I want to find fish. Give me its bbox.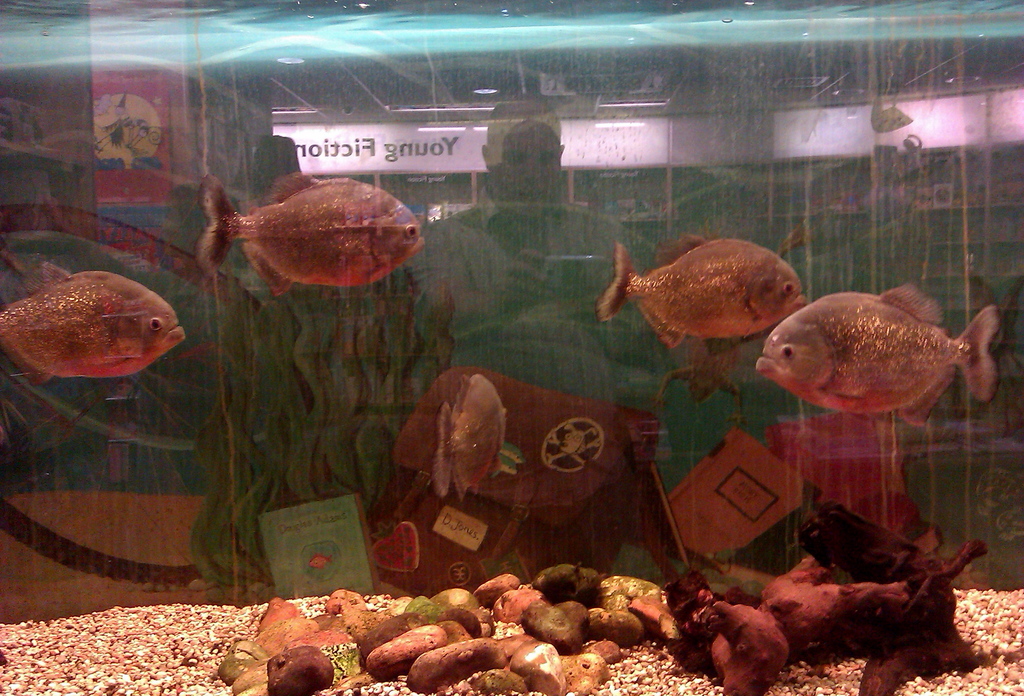
pyautogui.locateOnScreen(433, 368, 511, 507).
